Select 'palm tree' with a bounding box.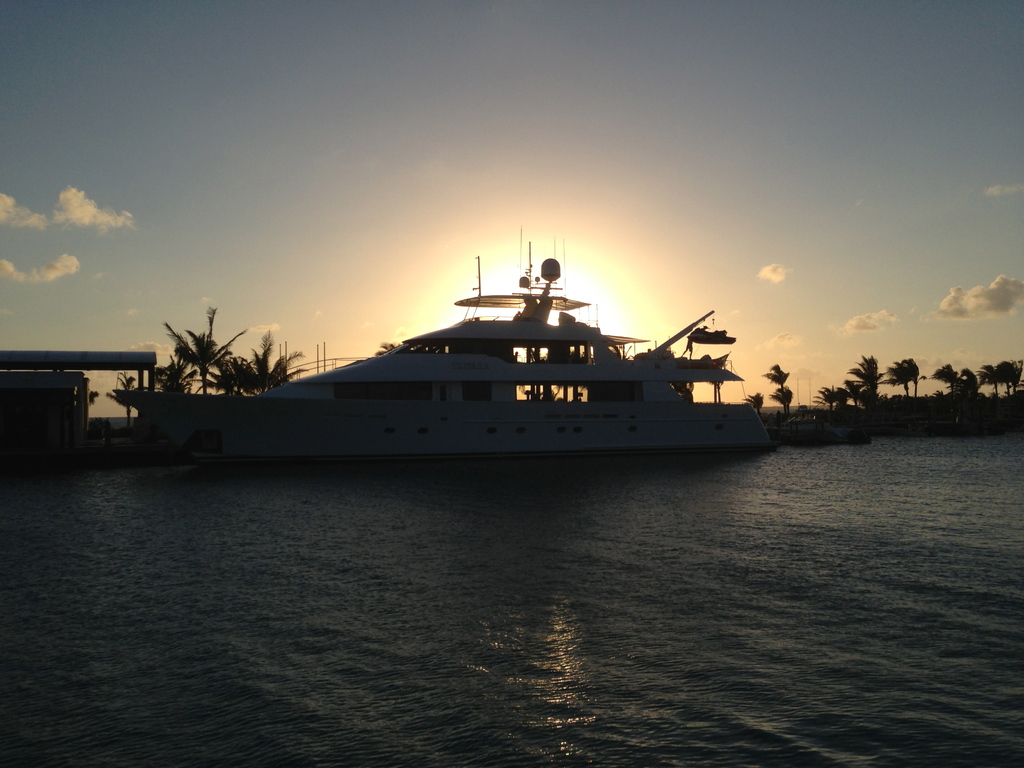
{"left": 998, "top": 360, "right": 1012, "bottom": 403}.
